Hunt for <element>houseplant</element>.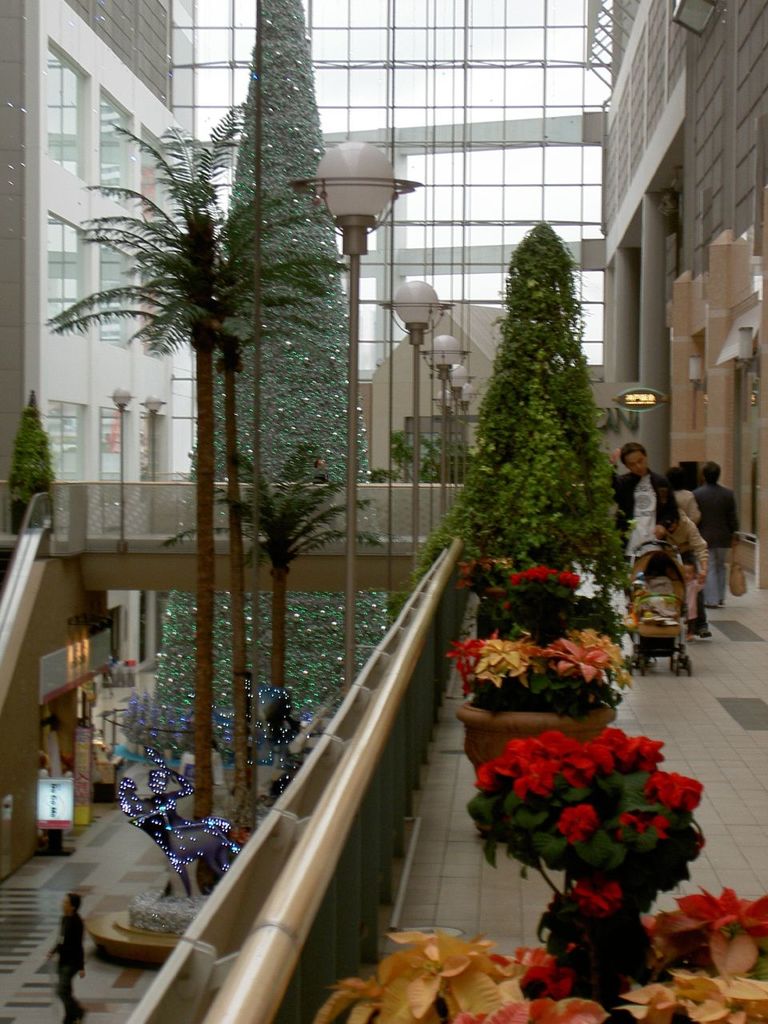
Hunted down at select_region(323, 712, 767, 1023).
